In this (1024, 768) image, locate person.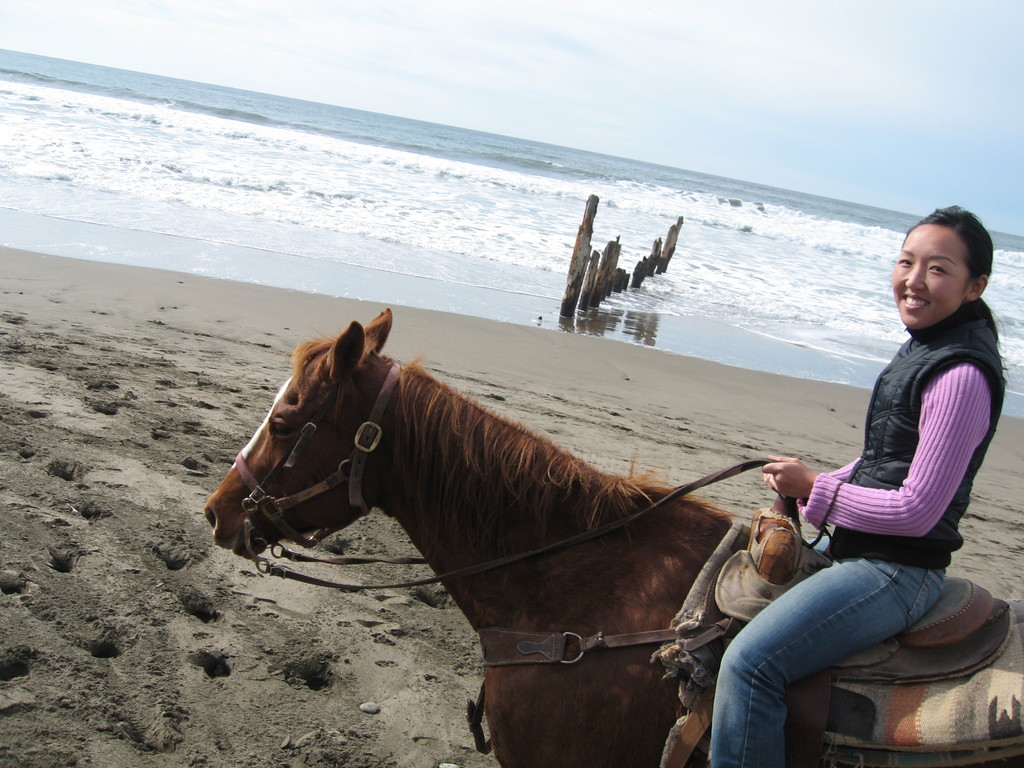
Bounding box: region(710, 203, 1009, 766).
